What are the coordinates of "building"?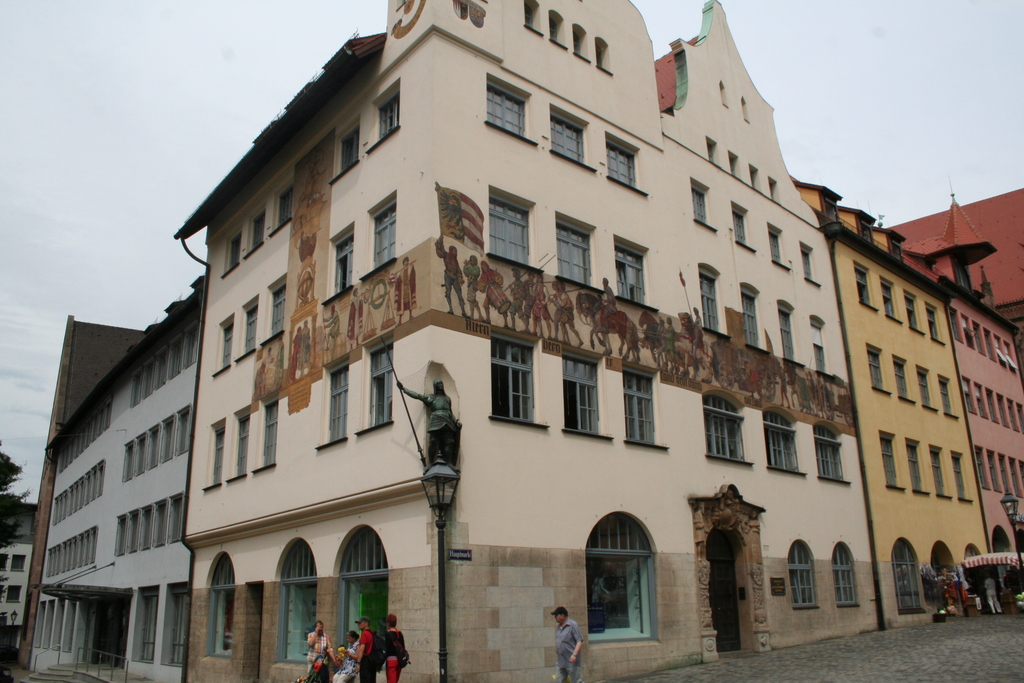
[44,0,1023,682].
